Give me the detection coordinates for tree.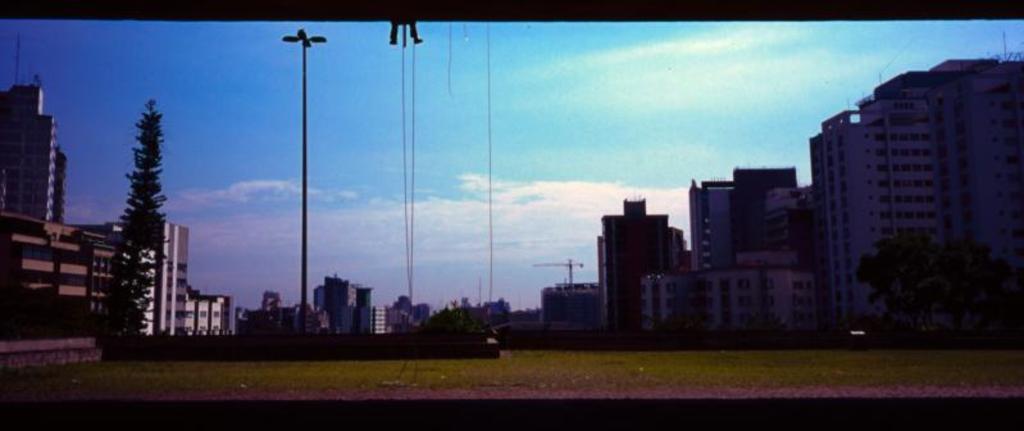
[left=855, top=228, right=996, bottom=334].
